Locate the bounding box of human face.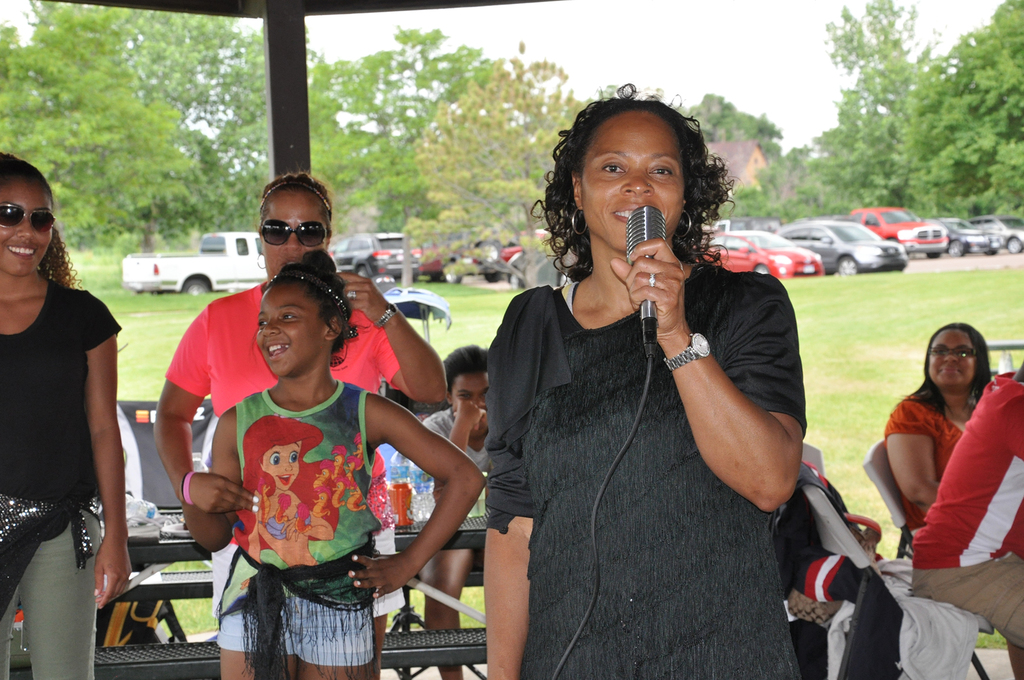
Bounding box: 261:189:327:277.
